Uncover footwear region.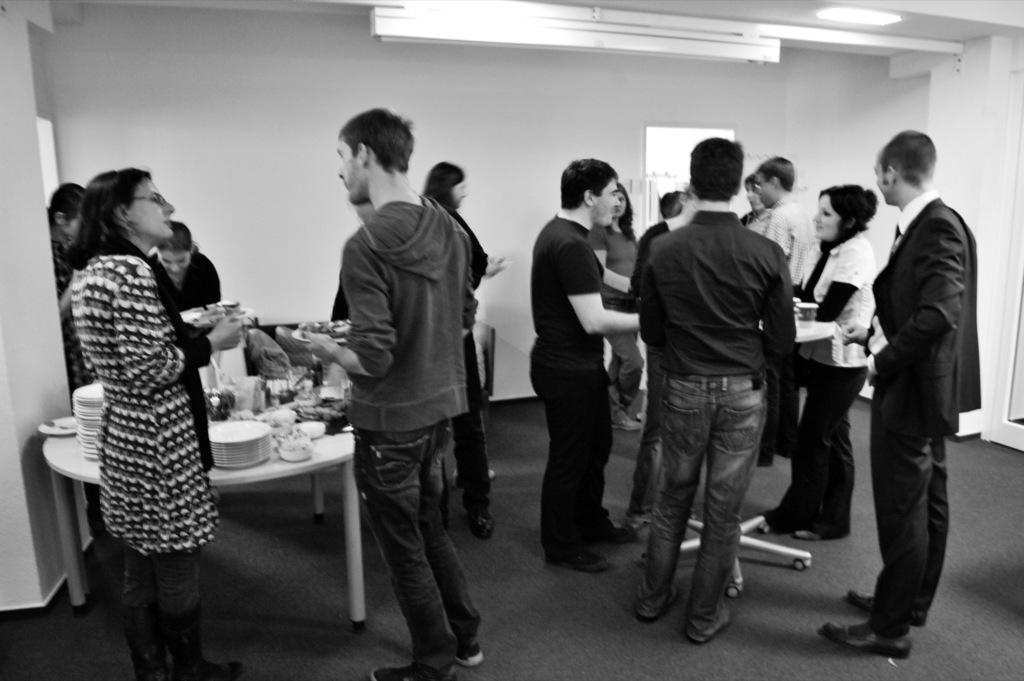
Uncovered: [x1=544, y1=550, x2=609, y2=575].
